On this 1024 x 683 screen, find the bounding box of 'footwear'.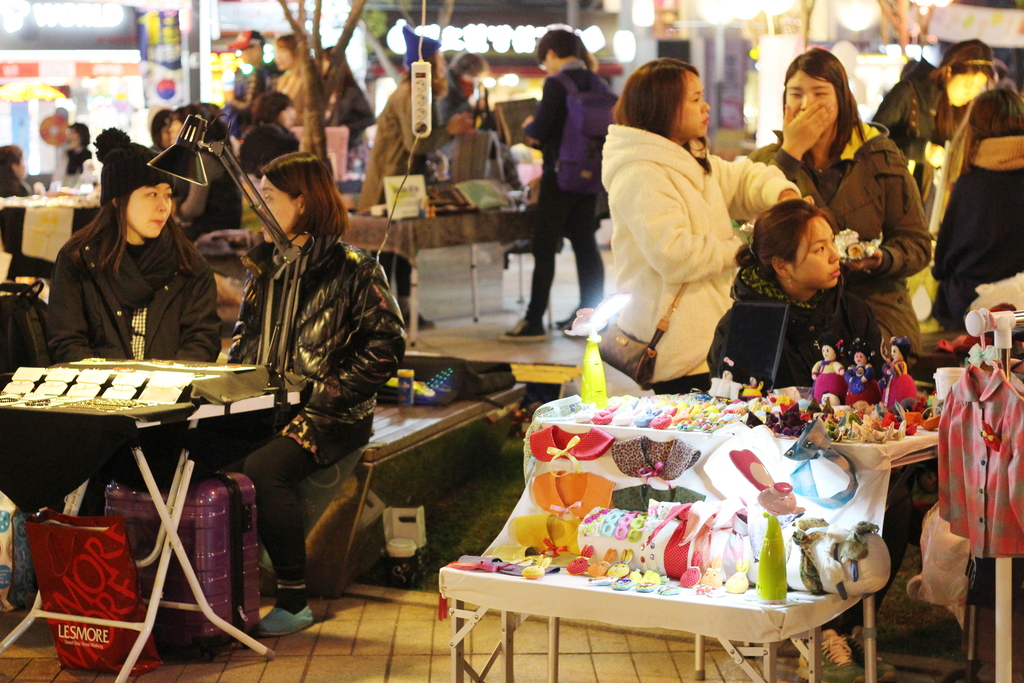
Bounding box: (795, 631, 875, 682).
